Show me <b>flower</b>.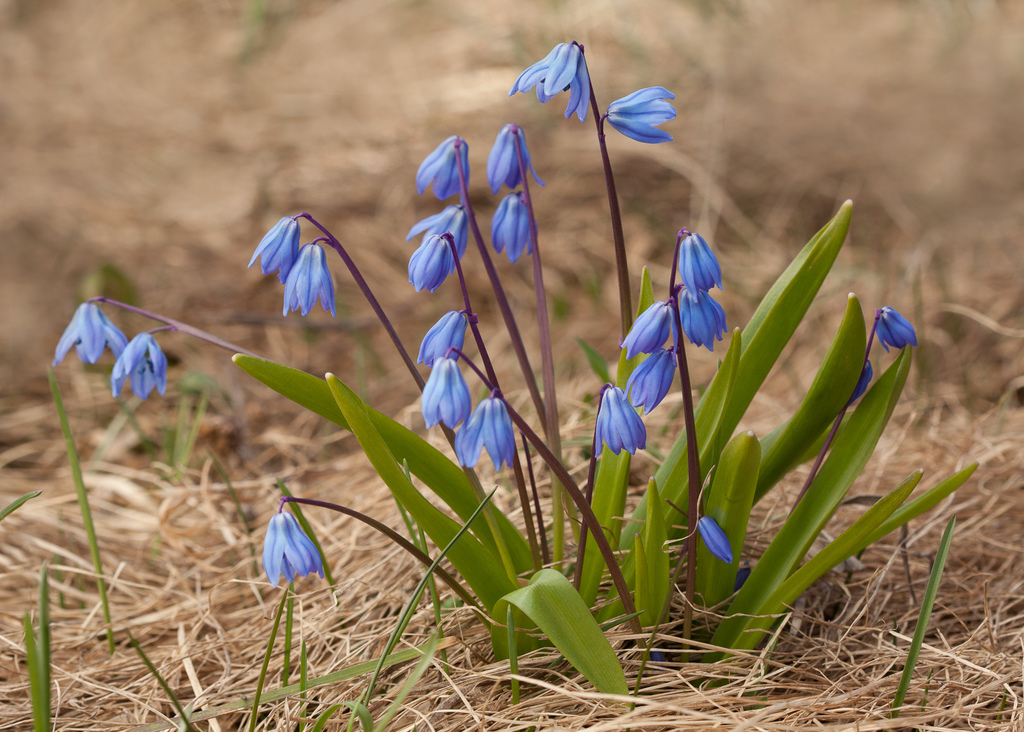
<b>flower</b> is here: <region>410, 133, 471, 188</region>.
